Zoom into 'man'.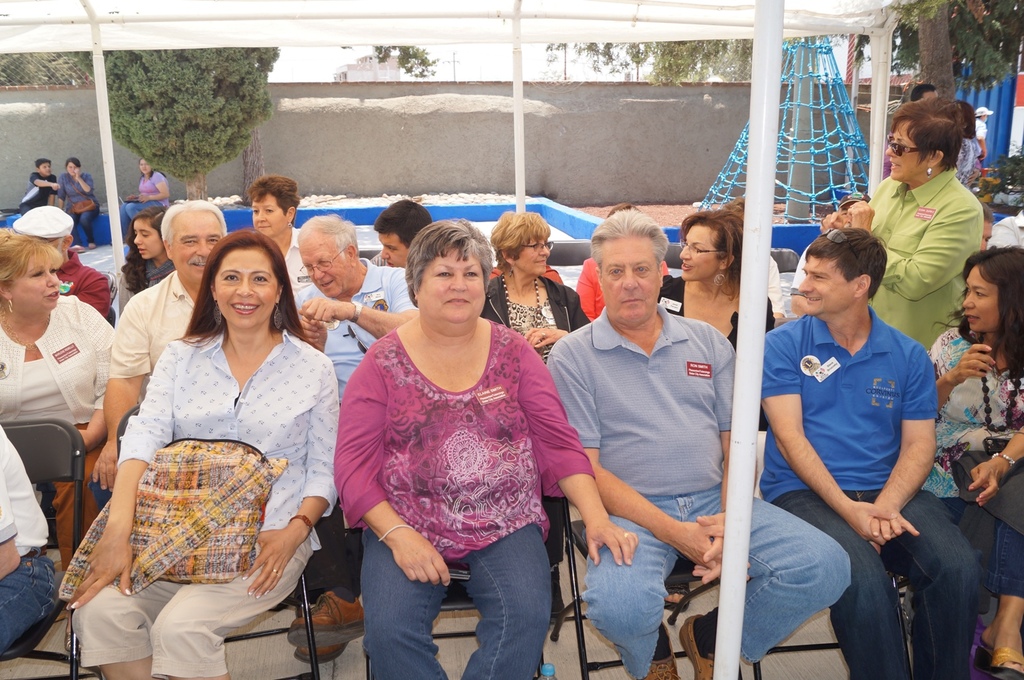
Zoom target: x1=546 y1=206 x2=852 y2=679.
